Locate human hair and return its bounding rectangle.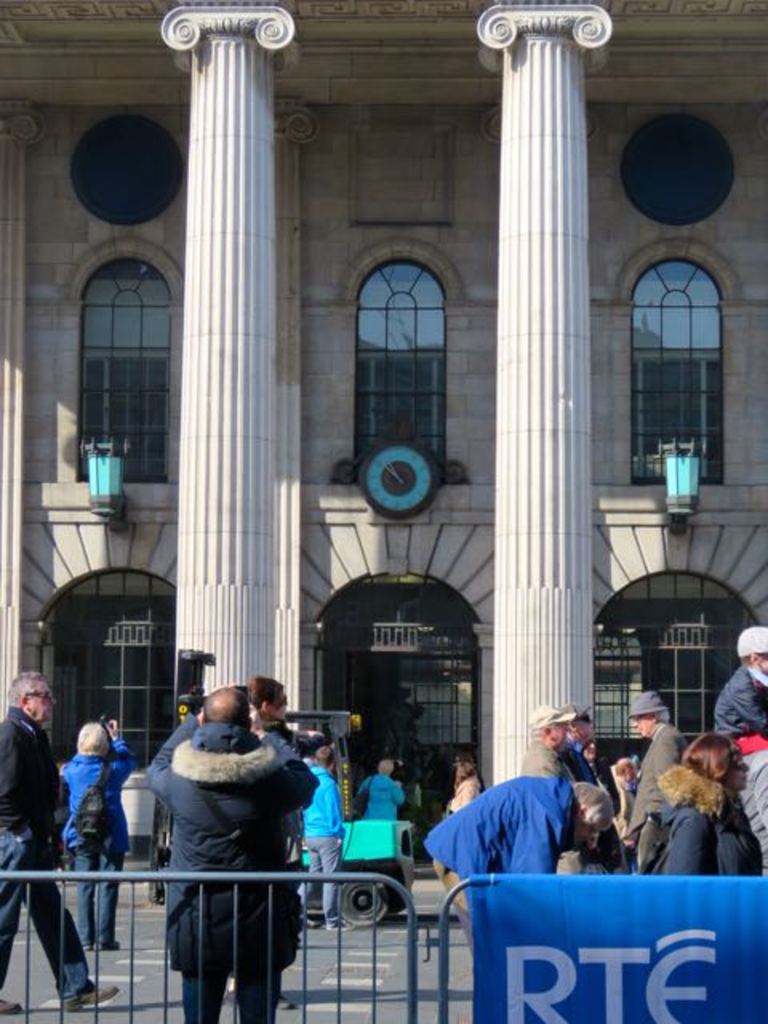
(571,779,613,827).
